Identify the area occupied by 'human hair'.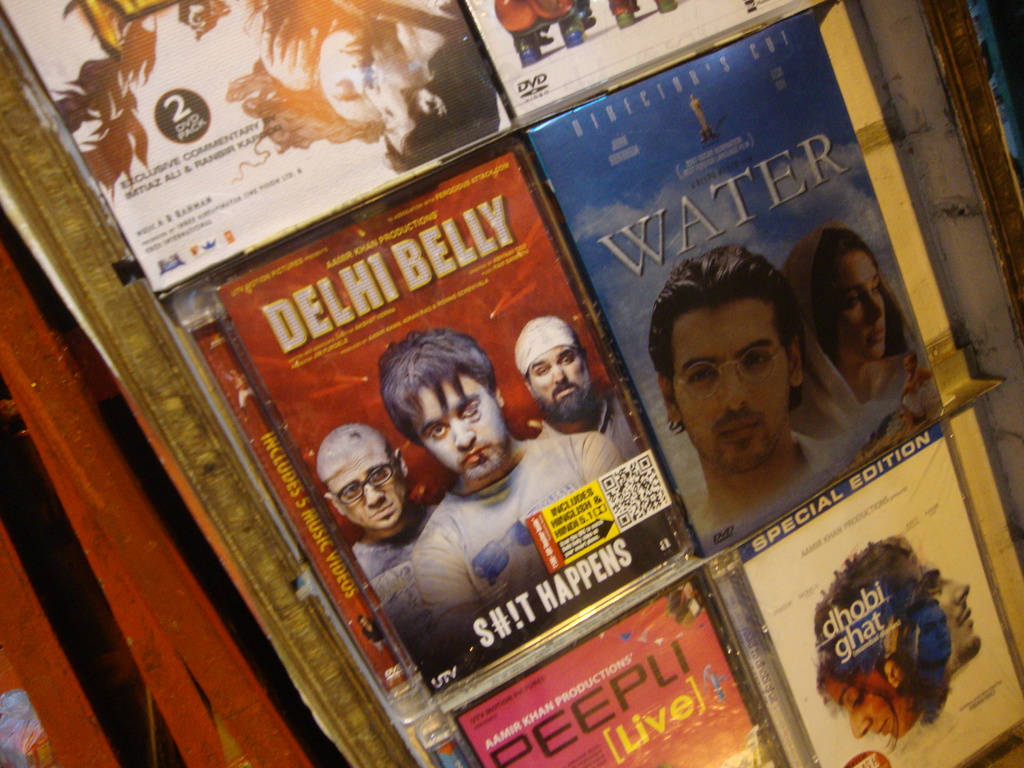
Area: bbox=[380, 28, 497, 173].
